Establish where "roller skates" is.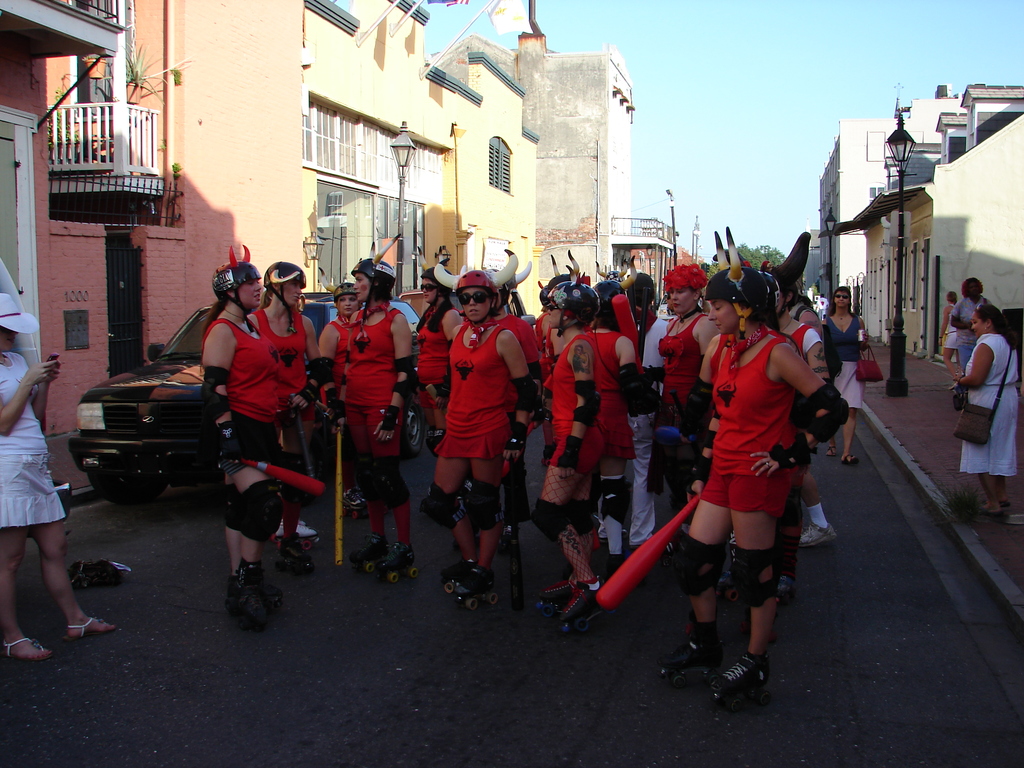
Established at left=543, top=440, right=558, bottom=468.
